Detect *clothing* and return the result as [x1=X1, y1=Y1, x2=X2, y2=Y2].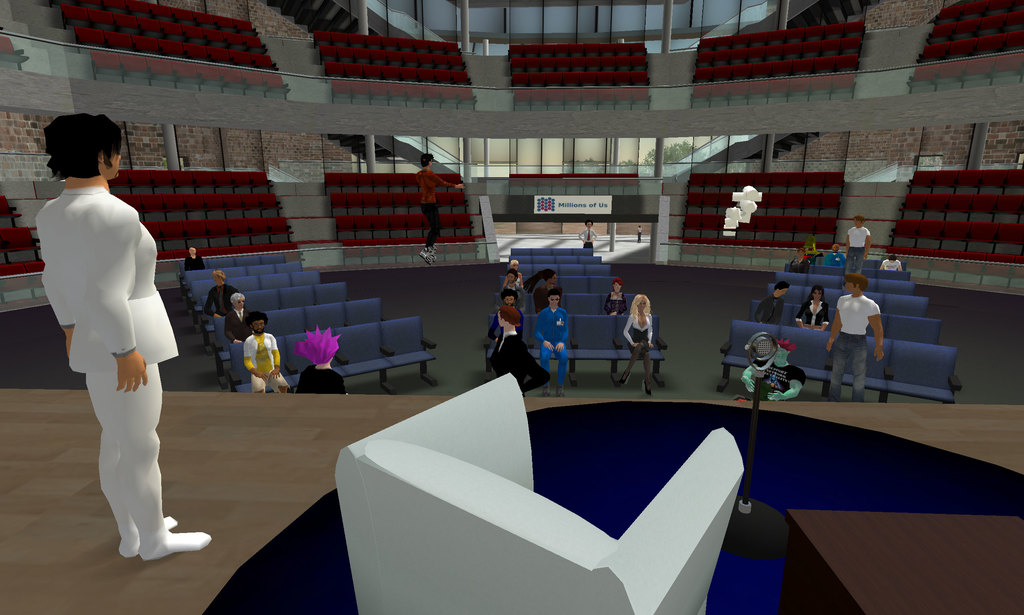
[x1=787, y1=257, x2=808, y2=270].
